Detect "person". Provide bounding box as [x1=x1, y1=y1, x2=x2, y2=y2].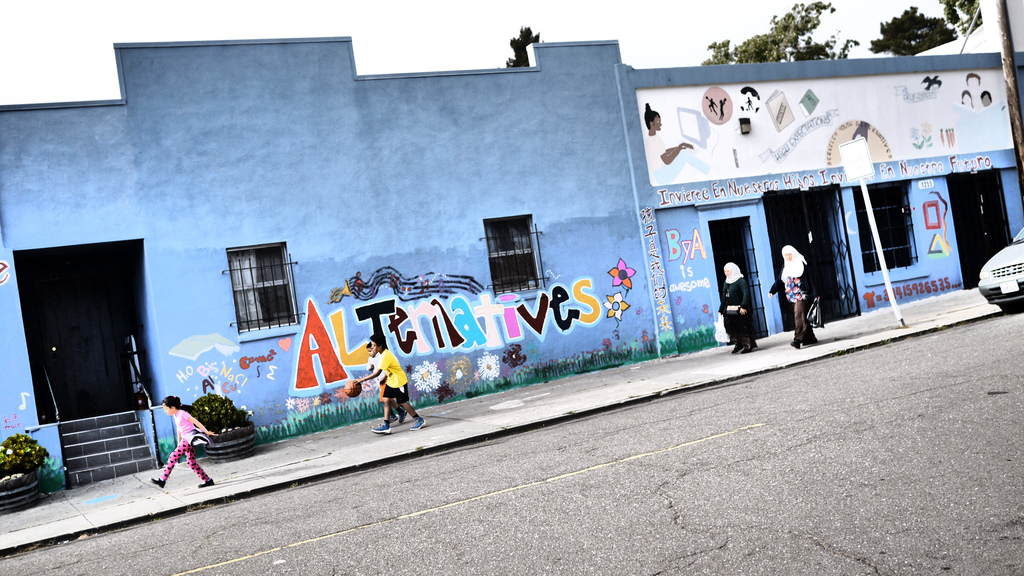
[x1=151, y1=396, x2=223, y2=488].
